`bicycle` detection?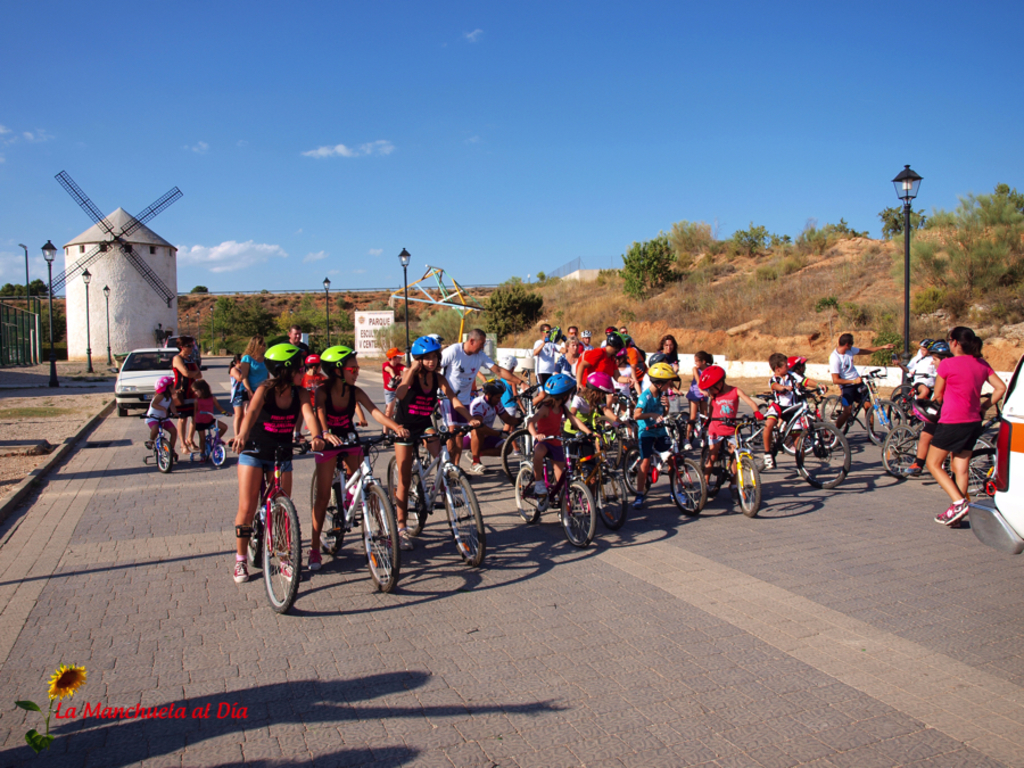
BBox(496, 378, 537, 501)
